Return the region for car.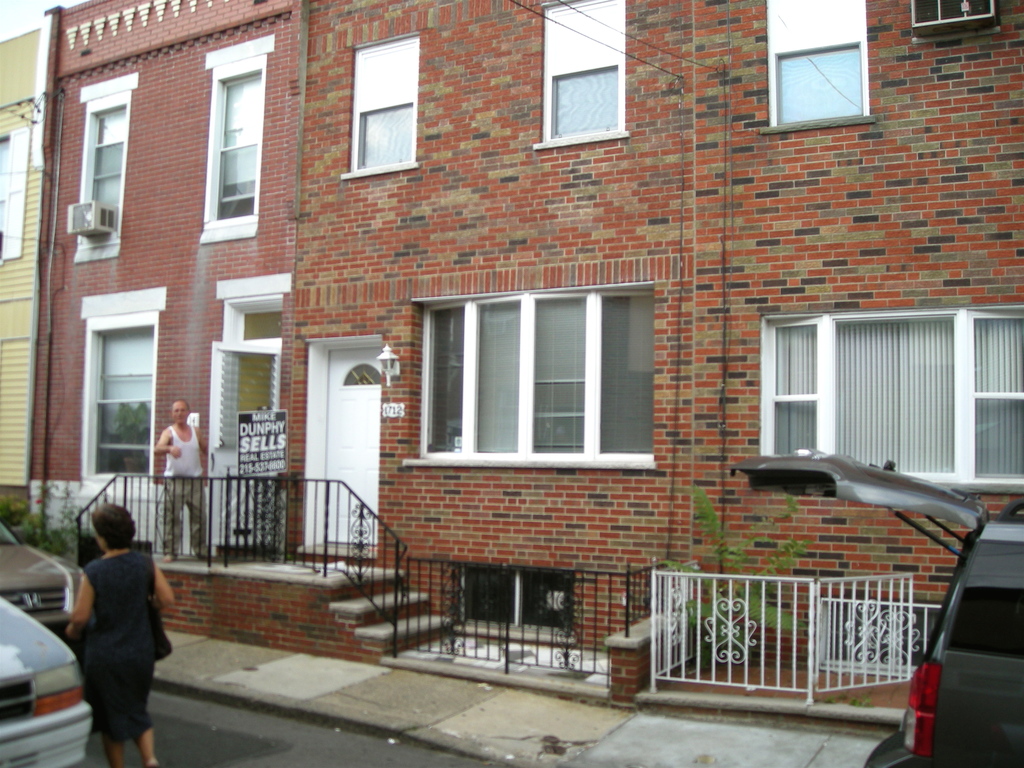
crop(0, 585, 99, 767).
